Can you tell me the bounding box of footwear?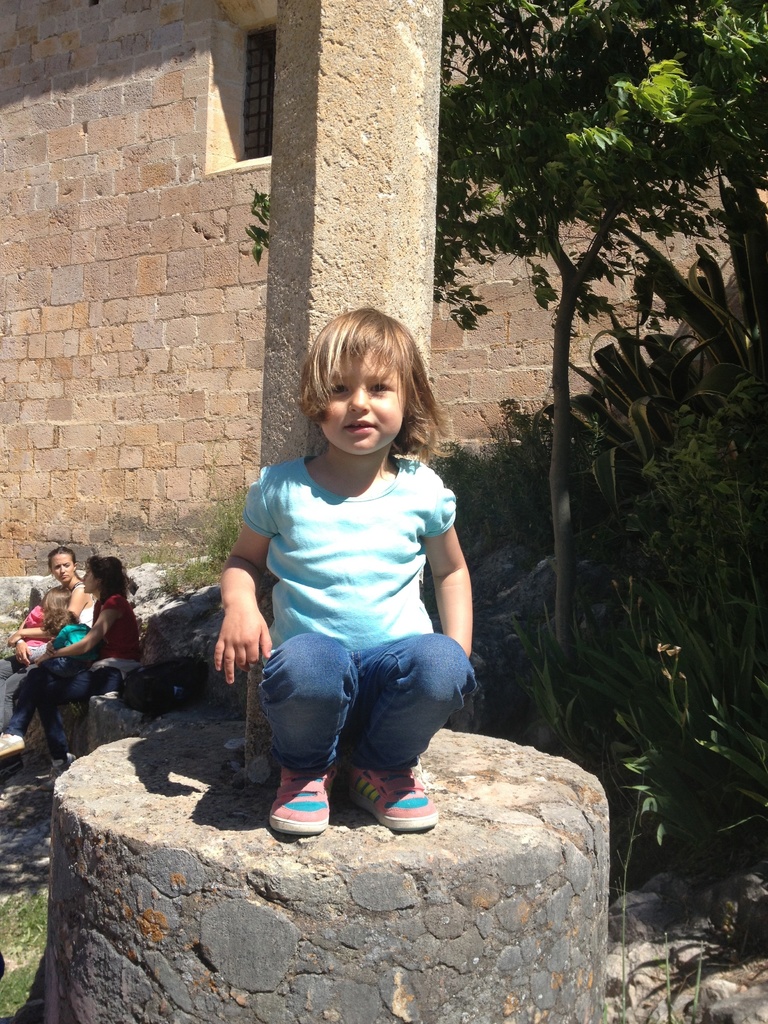
BBox(48, 749, 76, 783).
